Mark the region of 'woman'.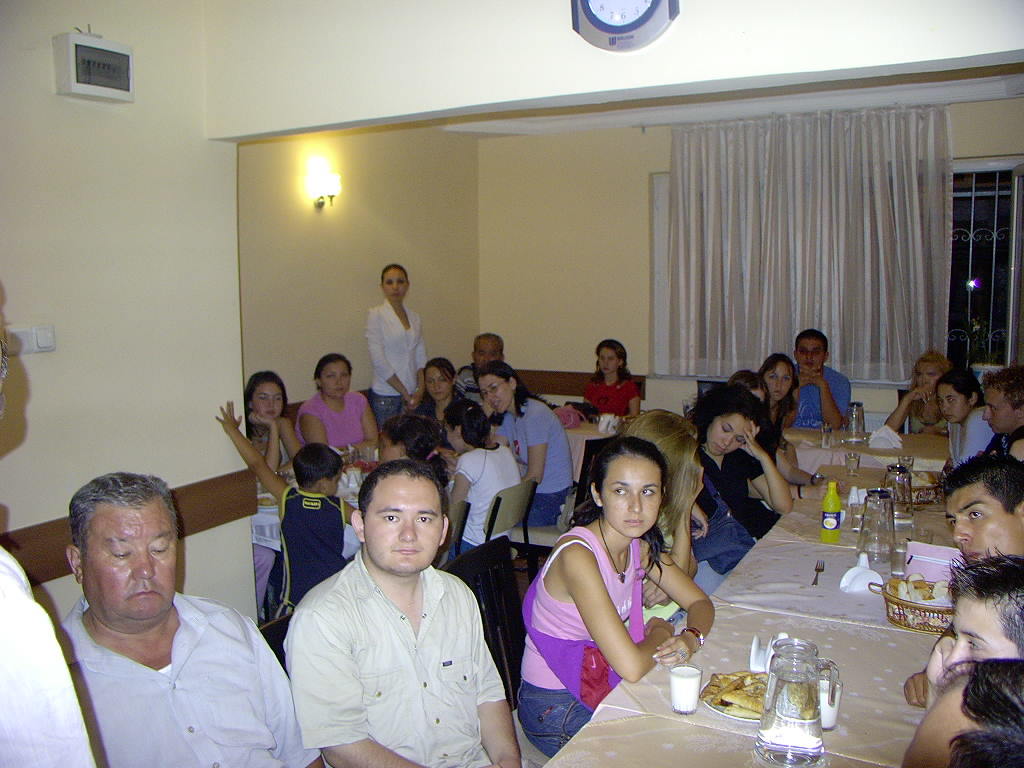
Region: x1=410, y1=362, x2=465, y2=423.
